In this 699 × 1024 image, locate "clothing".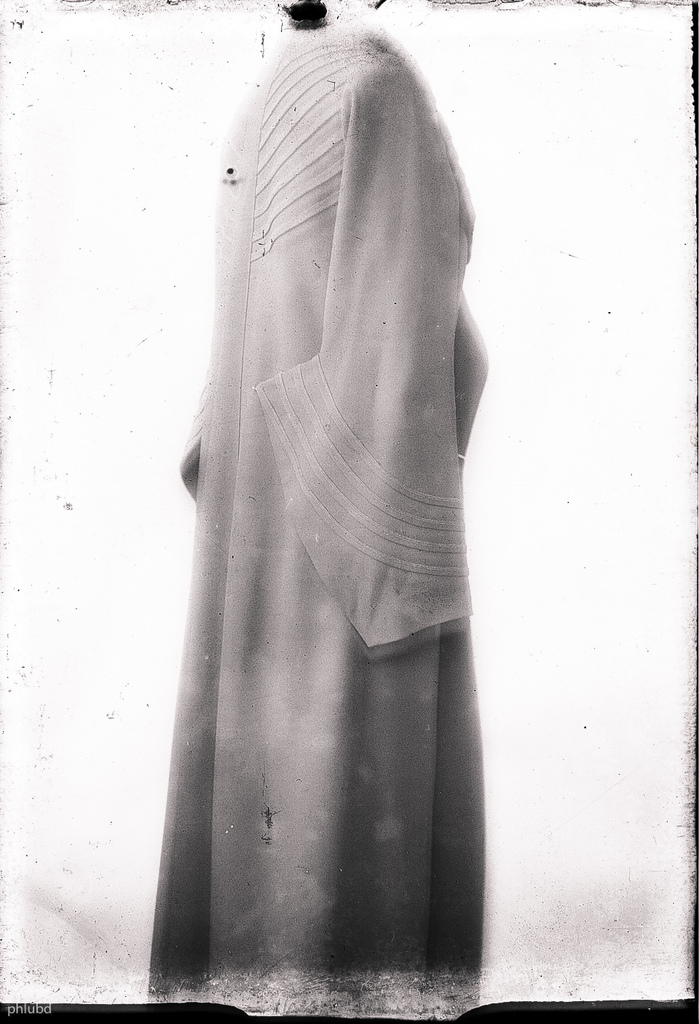
Bounding box: 128 20 508 980.
